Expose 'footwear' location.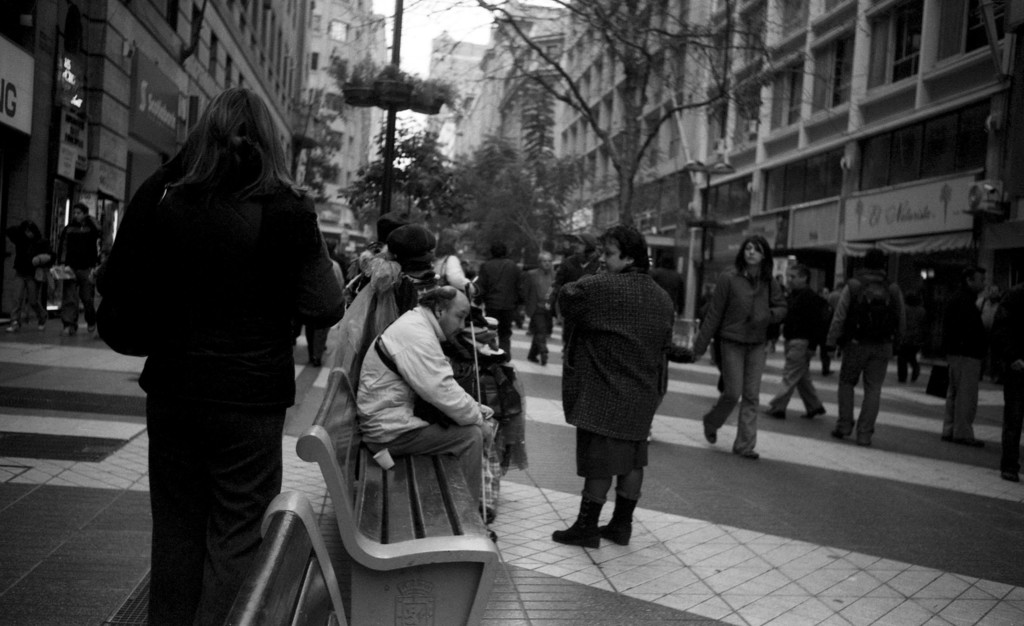
Exposed at box(66, 326, 75, 337).
